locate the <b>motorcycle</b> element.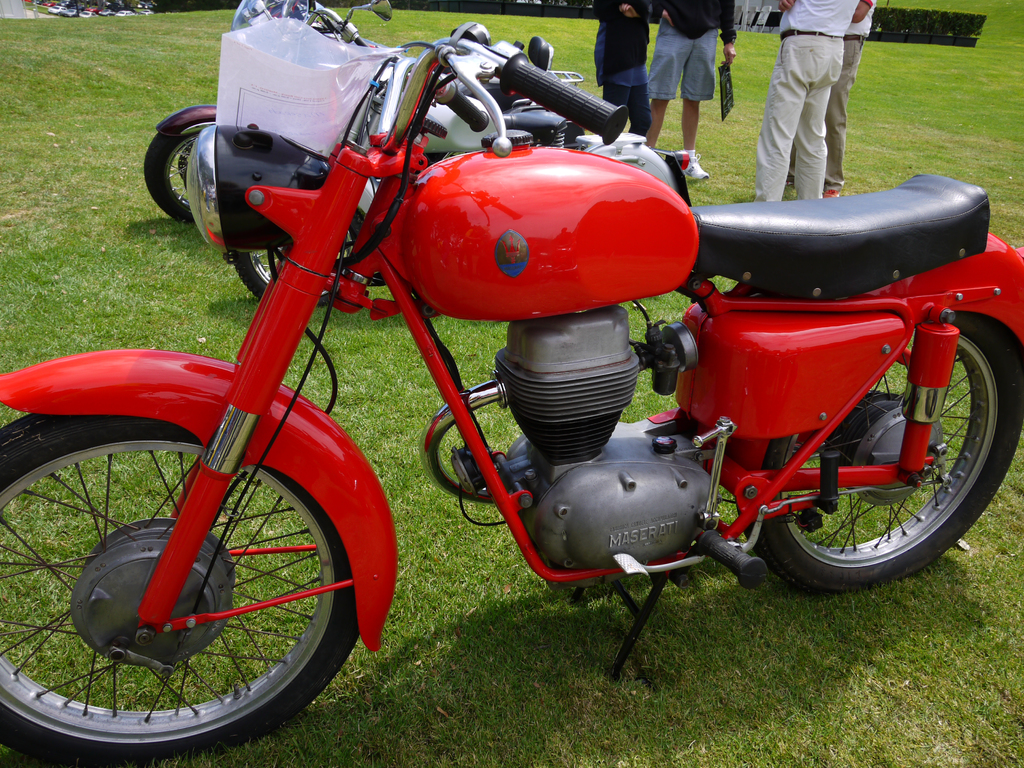
Element bbox: Rect(232, 95, 710, 310).
